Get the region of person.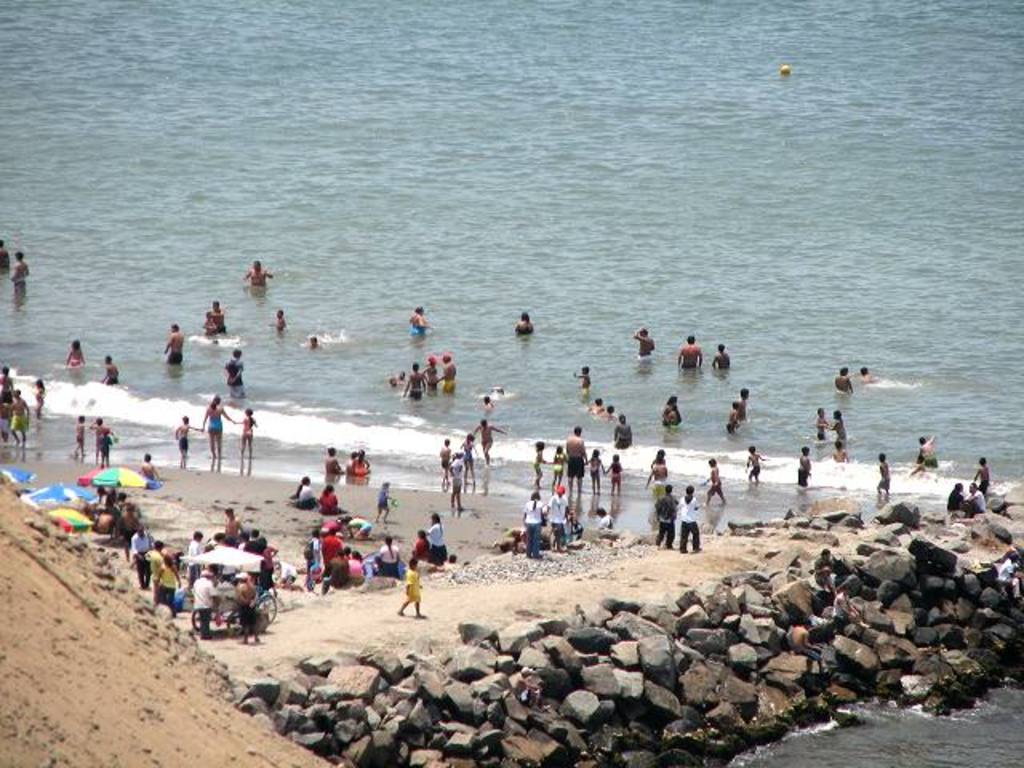
x1=304 y1=336 x2=322 y2=352.
